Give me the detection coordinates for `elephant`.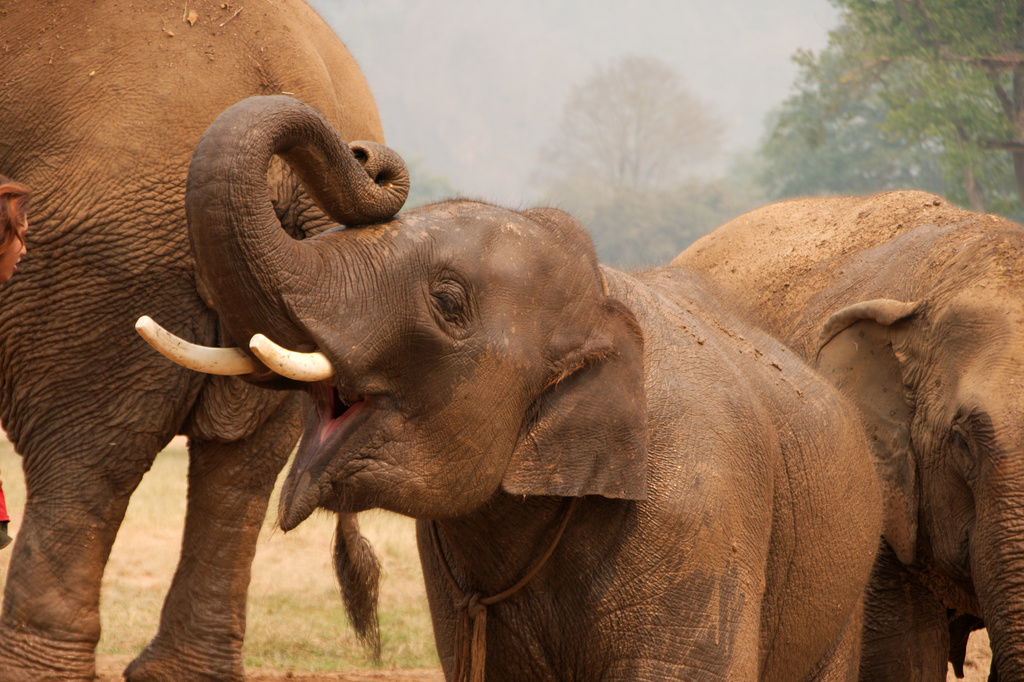
x1=433 y1=184 x2=1023 y2=679.
